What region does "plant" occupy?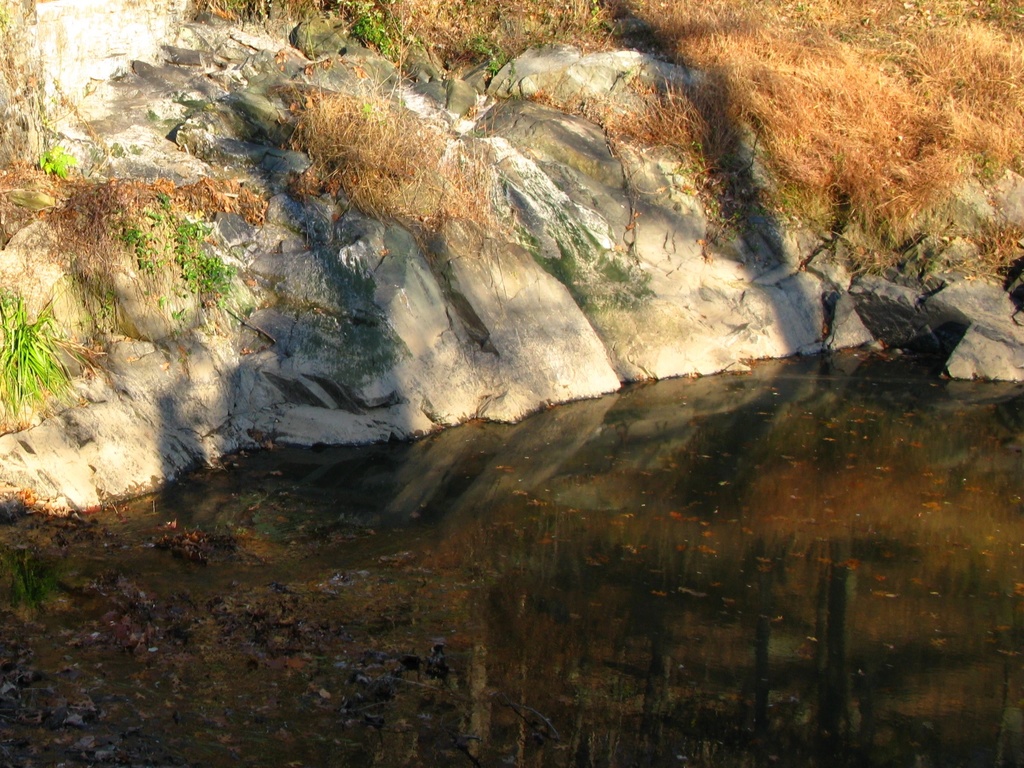
bbox=(0, 550, 76, 611).
